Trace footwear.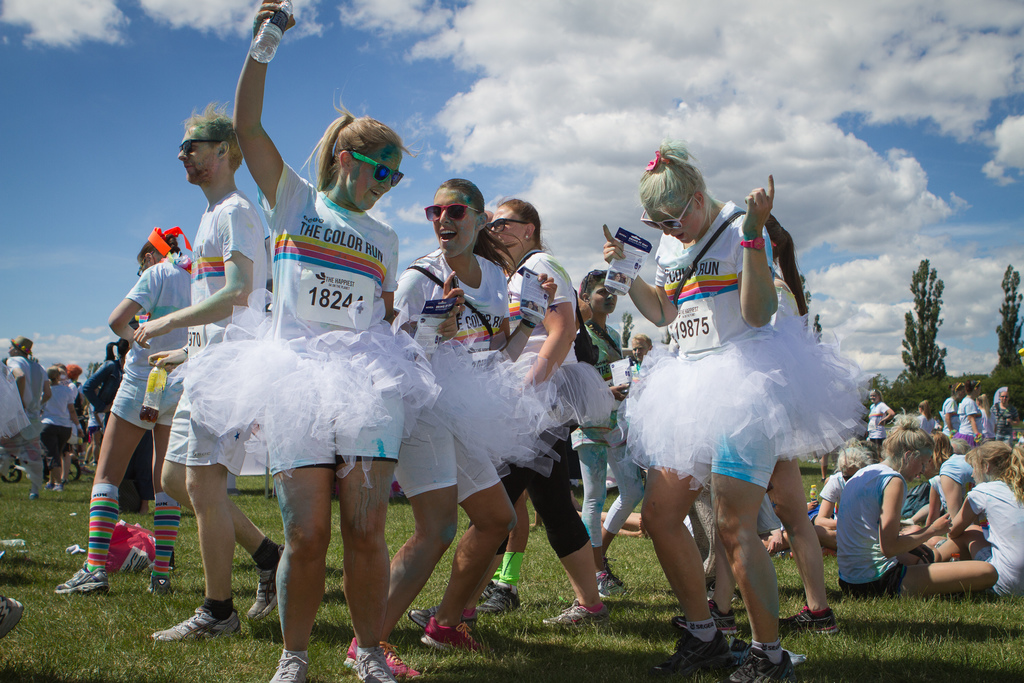
Traced to 342/636/396/682.
